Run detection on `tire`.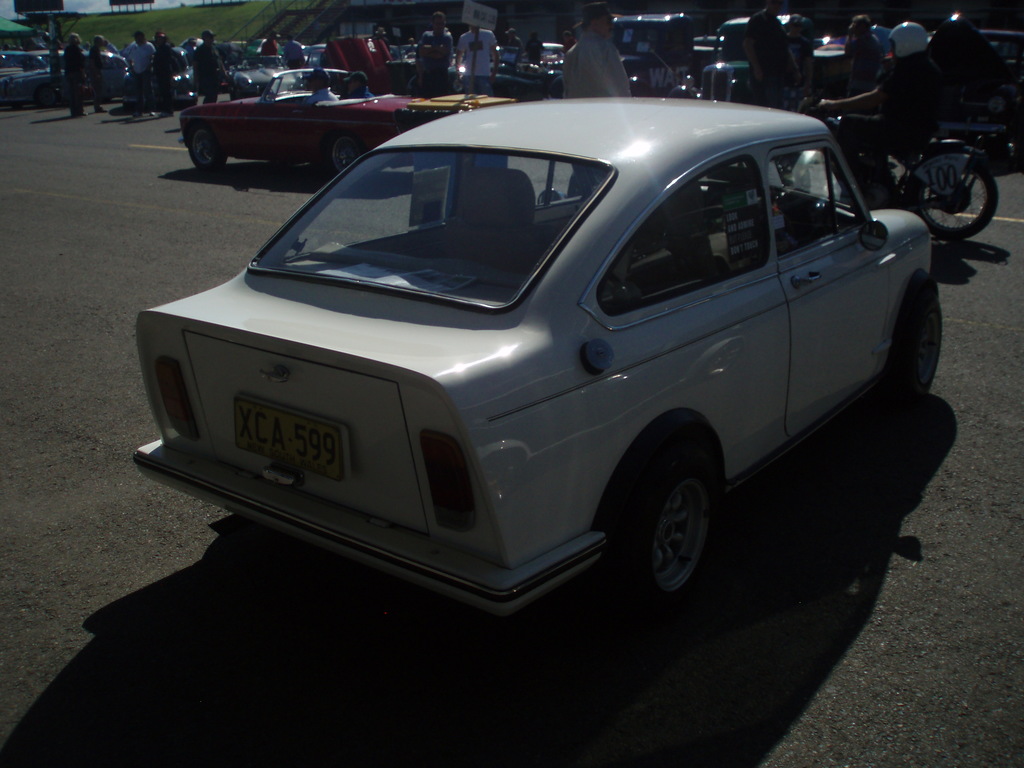
Result: bbox=(547, 72, 564, 100).
